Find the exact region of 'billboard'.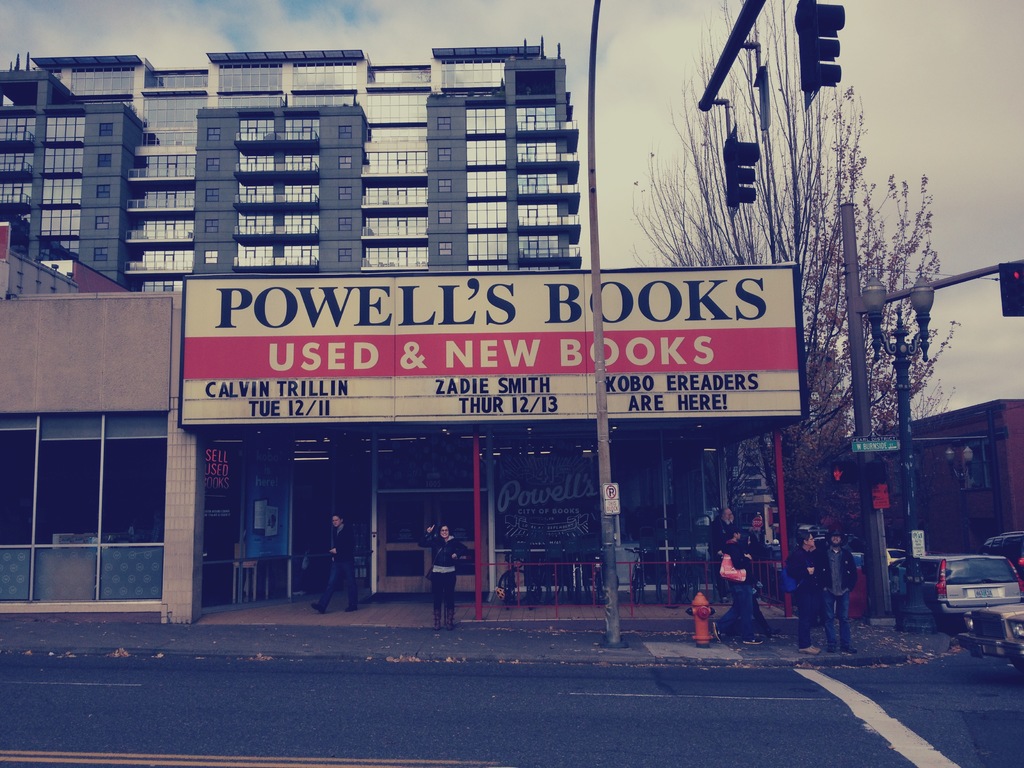
Exact region: crop(178, 270, 813, 428).
